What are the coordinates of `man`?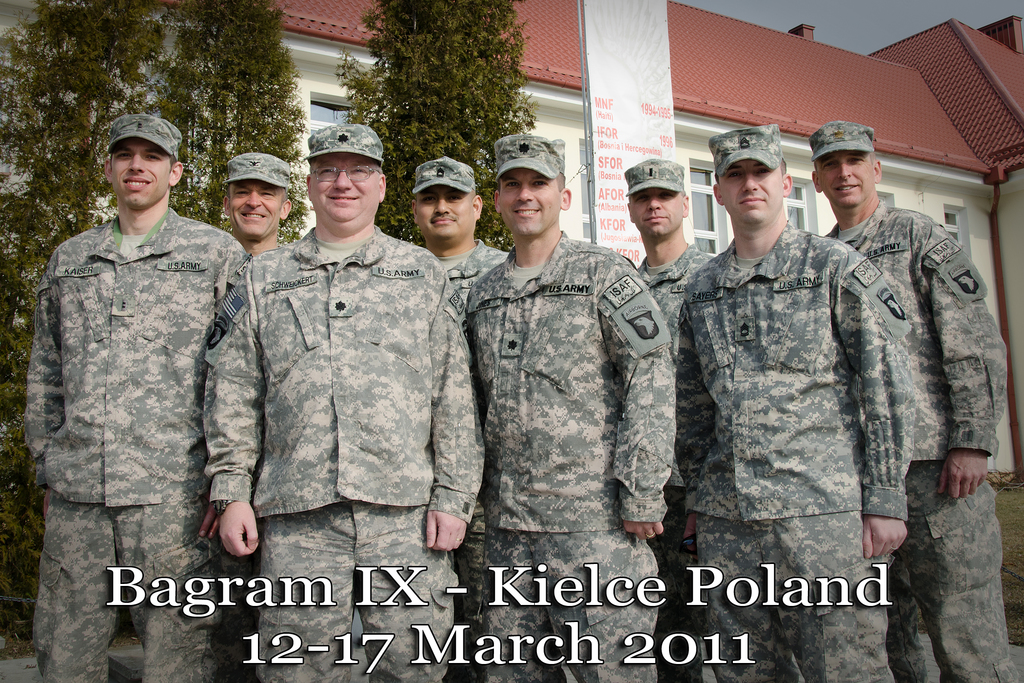
<region>226, 152, 296, 258</region>.
